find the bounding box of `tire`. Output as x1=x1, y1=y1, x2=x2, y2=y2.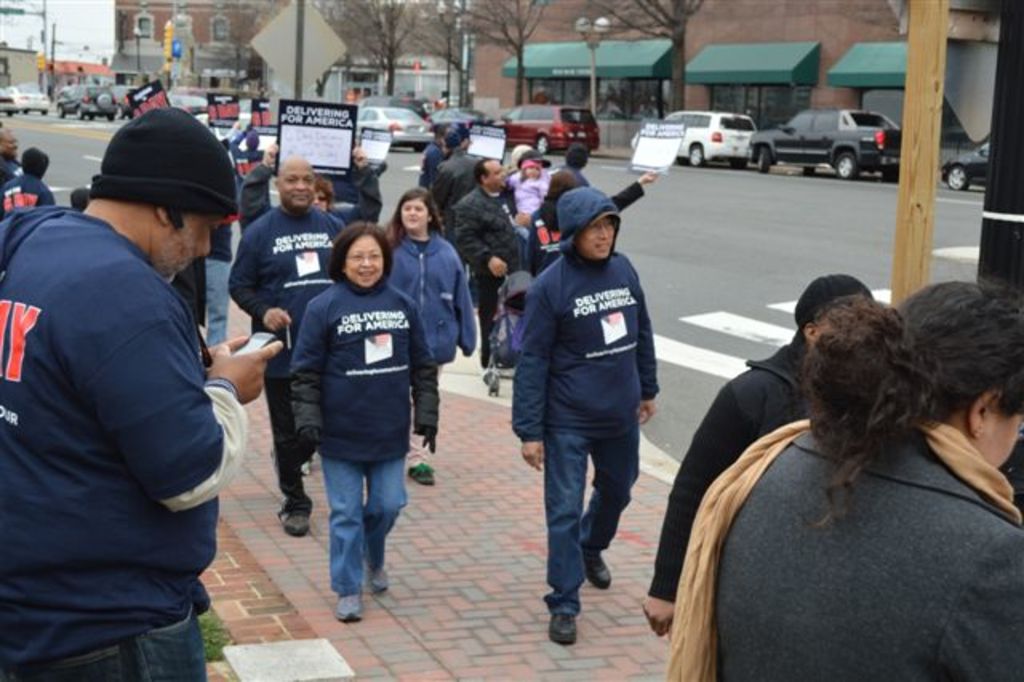
x1=104, y1=110, x2=115, y2=123.
